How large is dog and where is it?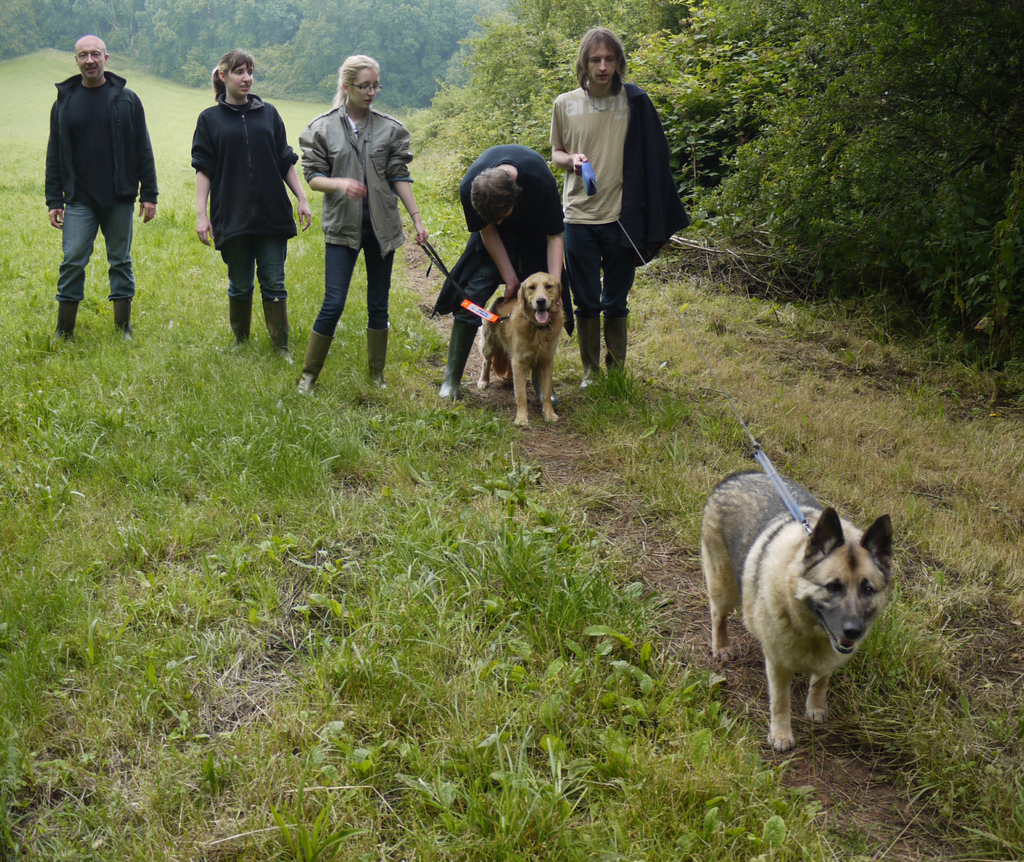
Bounding box: [475, 271, 565, 429].
